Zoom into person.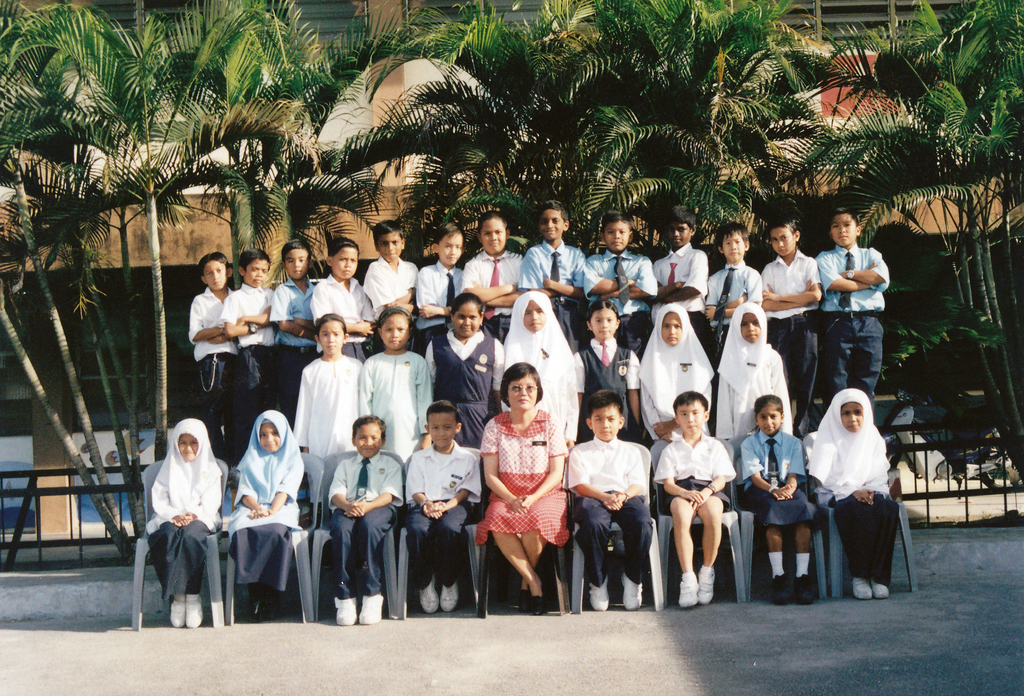
Zoom target: detection(756, 217, 833, 397).
